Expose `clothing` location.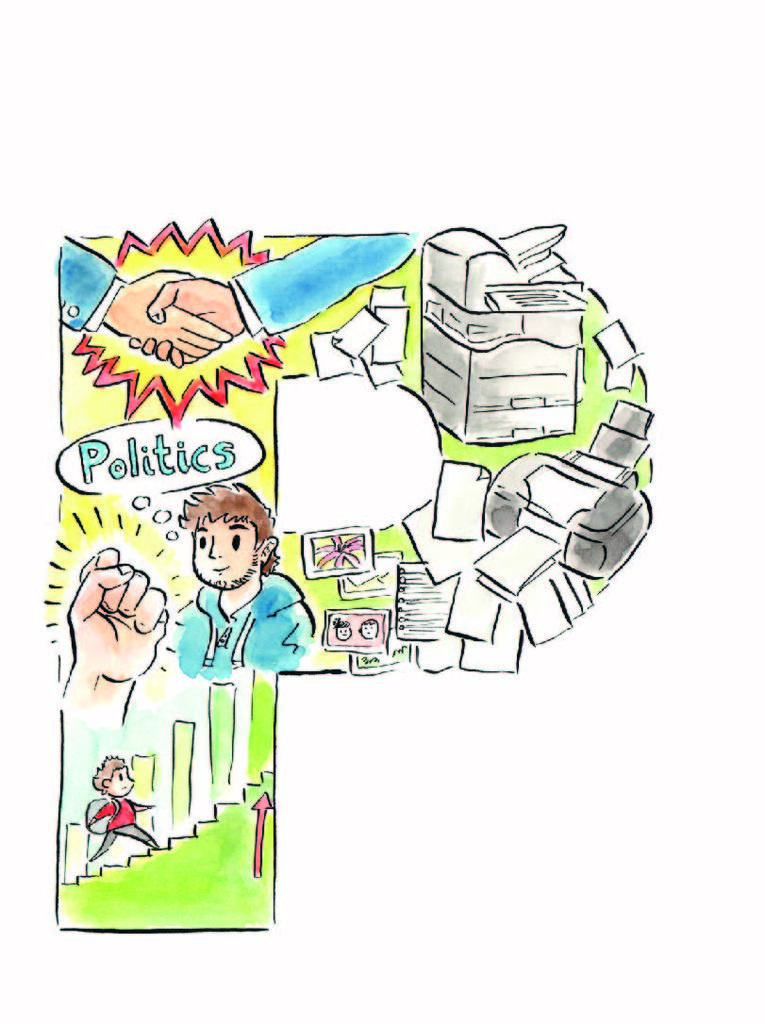
Exposed at bbox=[156, 531, 311, 689].
